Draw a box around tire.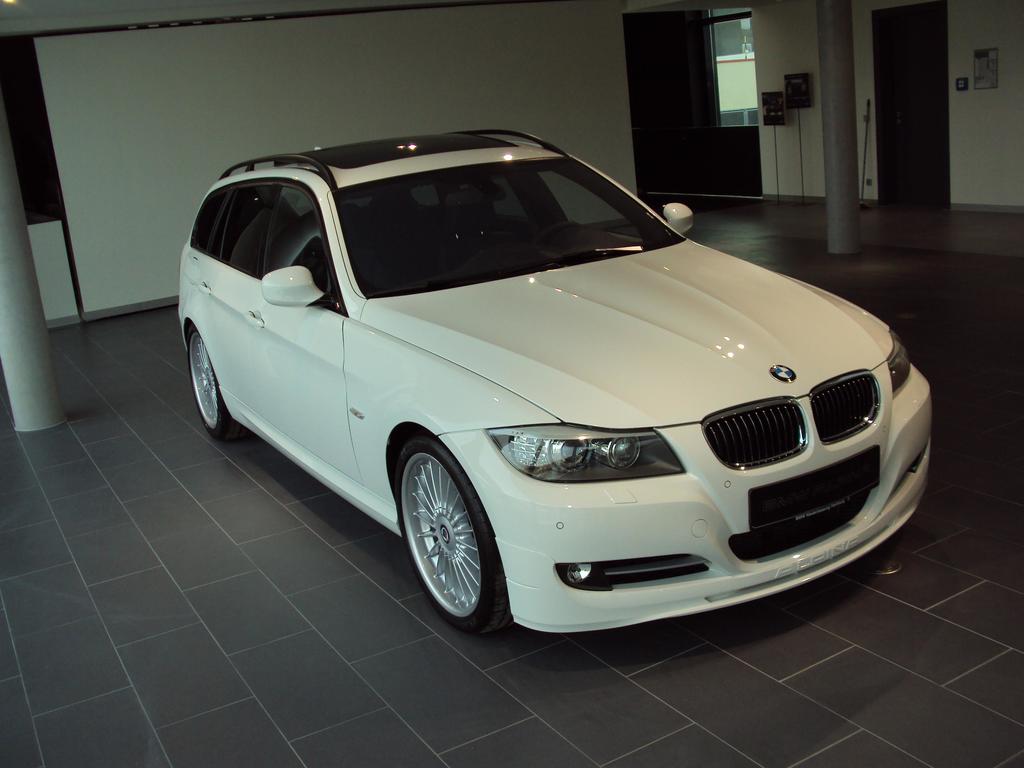
box=[178, 331, 247, 439].
